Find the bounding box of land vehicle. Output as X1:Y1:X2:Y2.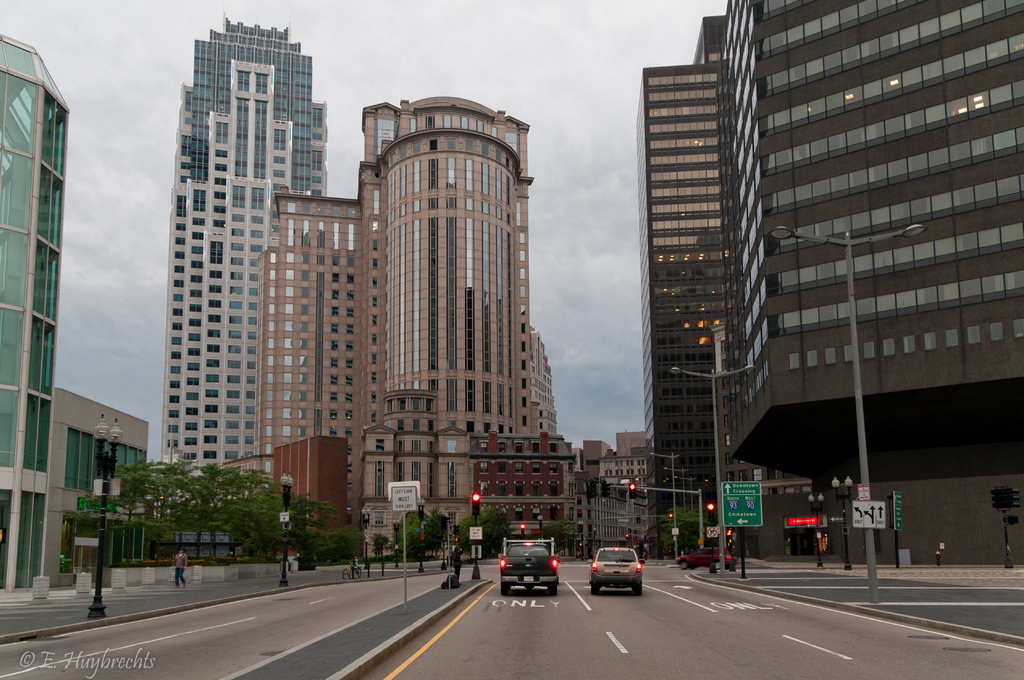
589:551:644:594.
